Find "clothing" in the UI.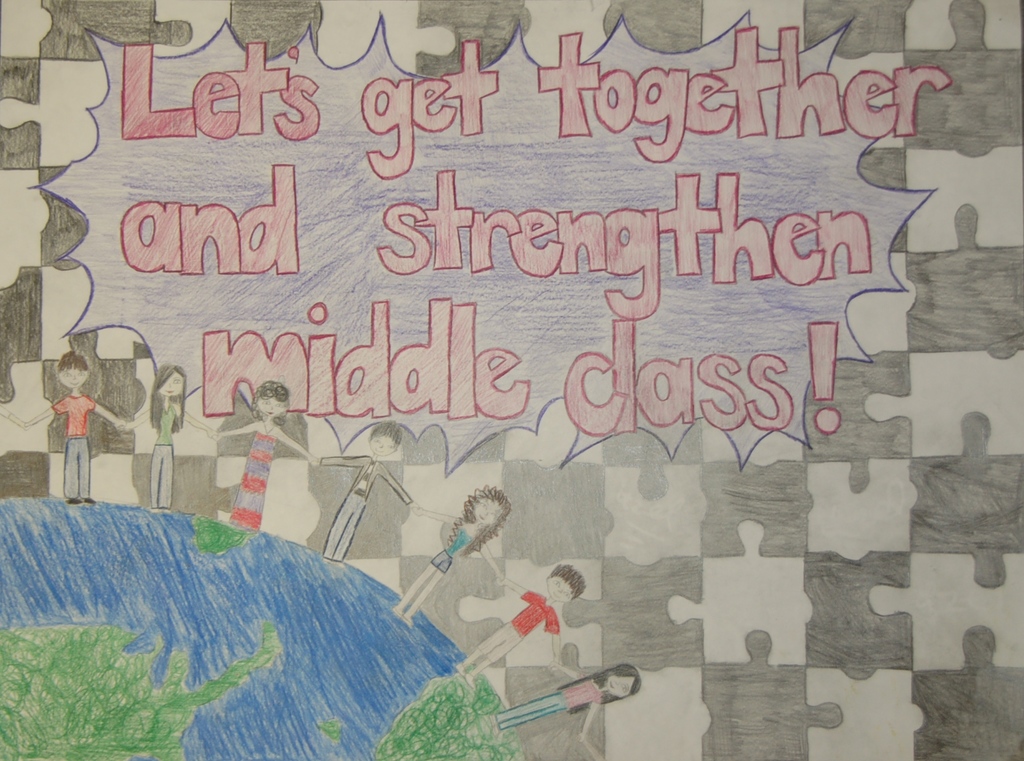
UI element at (x1=431, y1=525, x2=477, y2=576).
